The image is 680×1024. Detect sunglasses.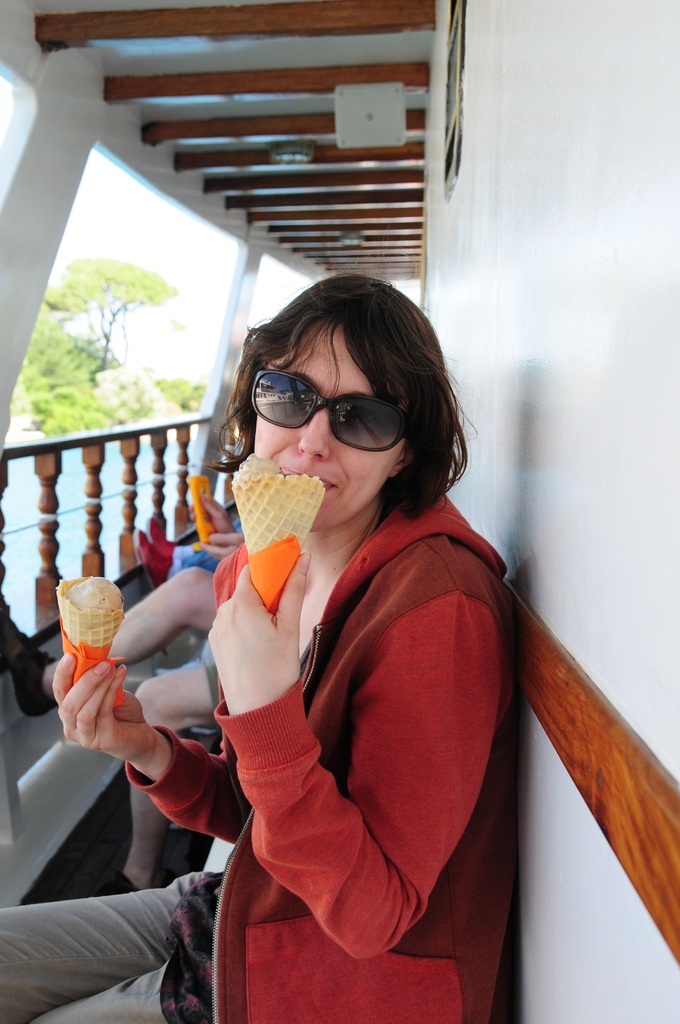
Detection: [252,368,409,452].
